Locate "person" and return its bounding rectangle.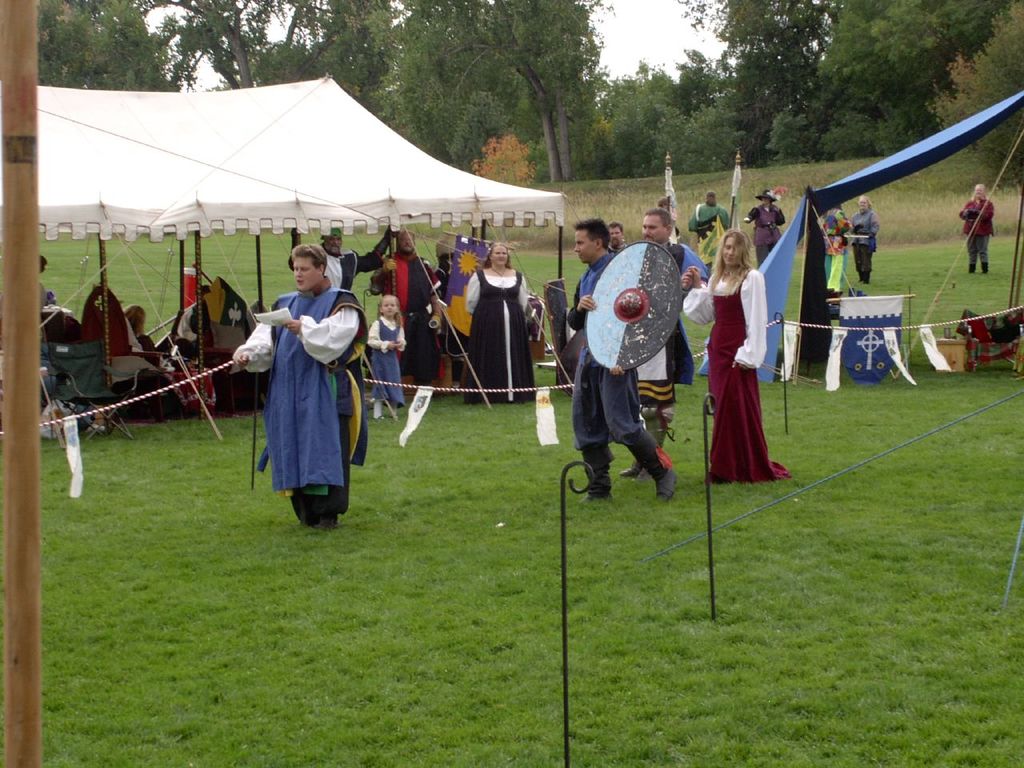
x1=744, y1=190, x2=784, y2=270.
